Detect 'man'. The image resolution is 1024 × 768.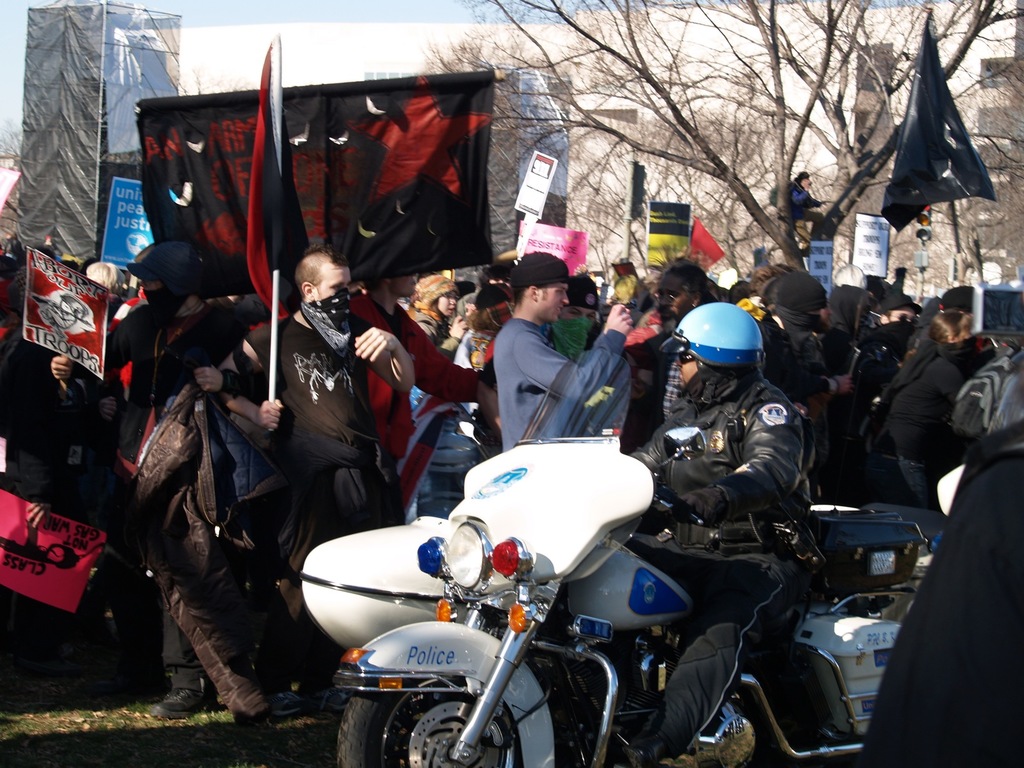
[851, 297, 921, 429].
